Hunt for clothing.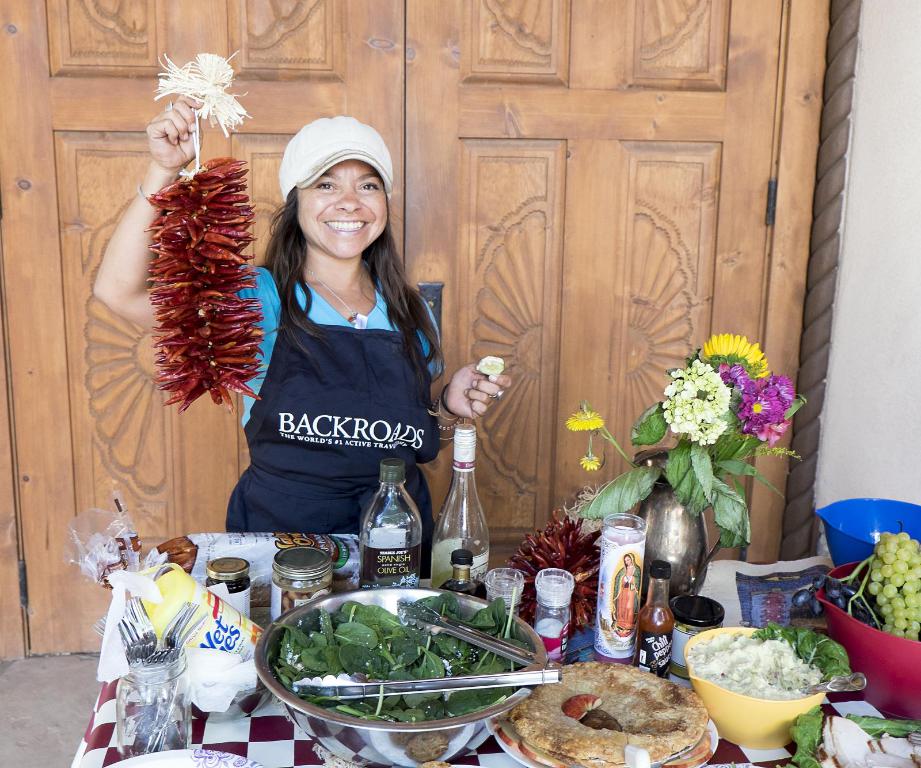
Hunted down at detection(220, 229, 440, 534).
